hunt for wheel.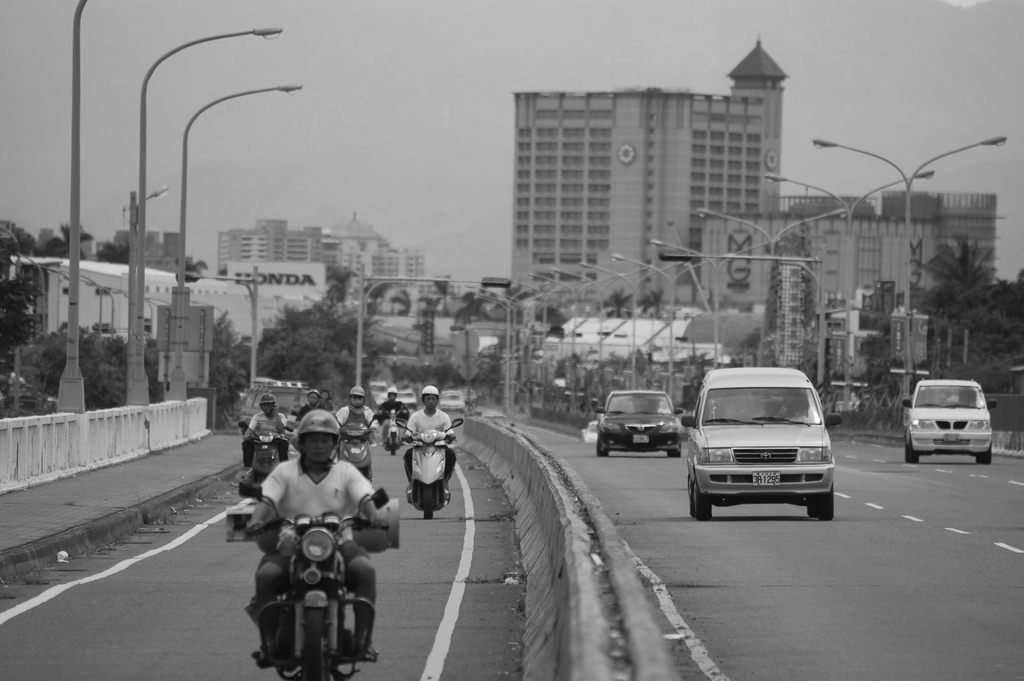
Hunted down at box=[808, 503, 817, 518].
